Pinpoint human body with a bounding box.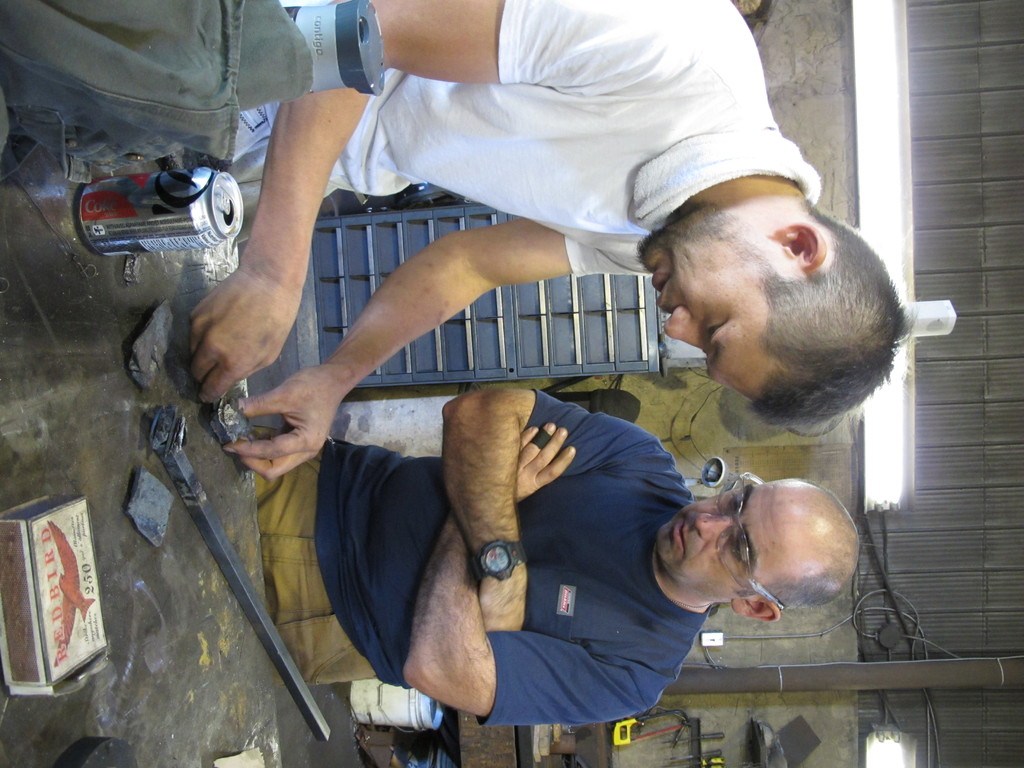
191, 0, 906, 377.
